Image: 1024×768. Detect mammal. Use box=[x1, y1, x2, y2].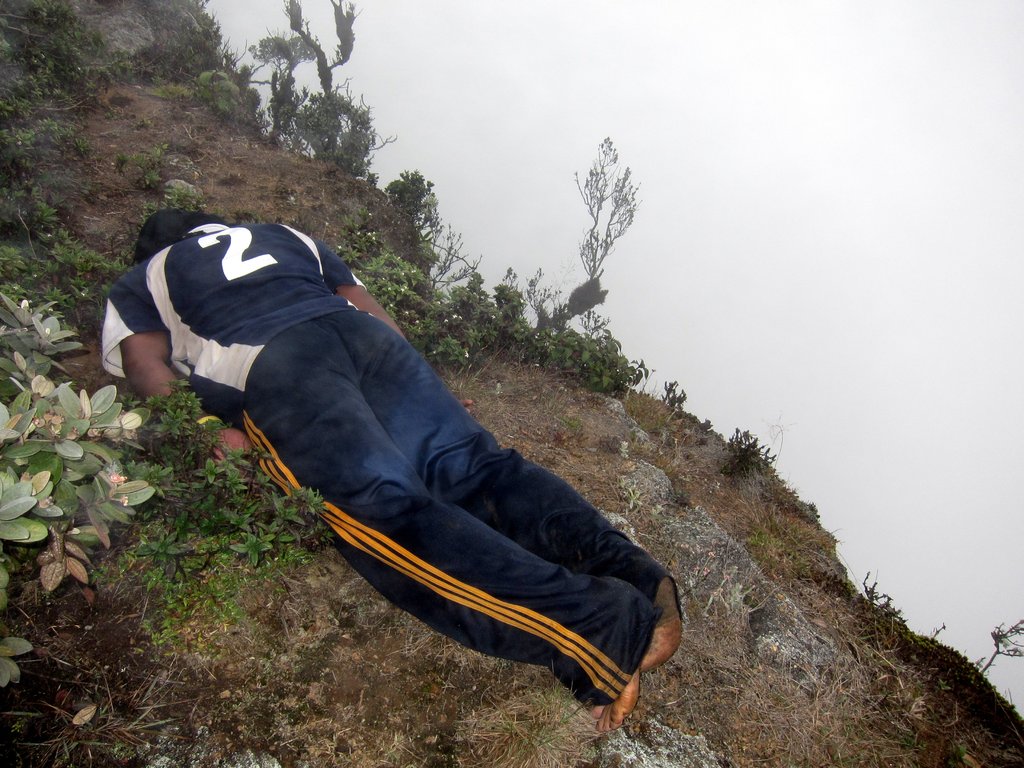
box=[70, 220, 674, 666].
